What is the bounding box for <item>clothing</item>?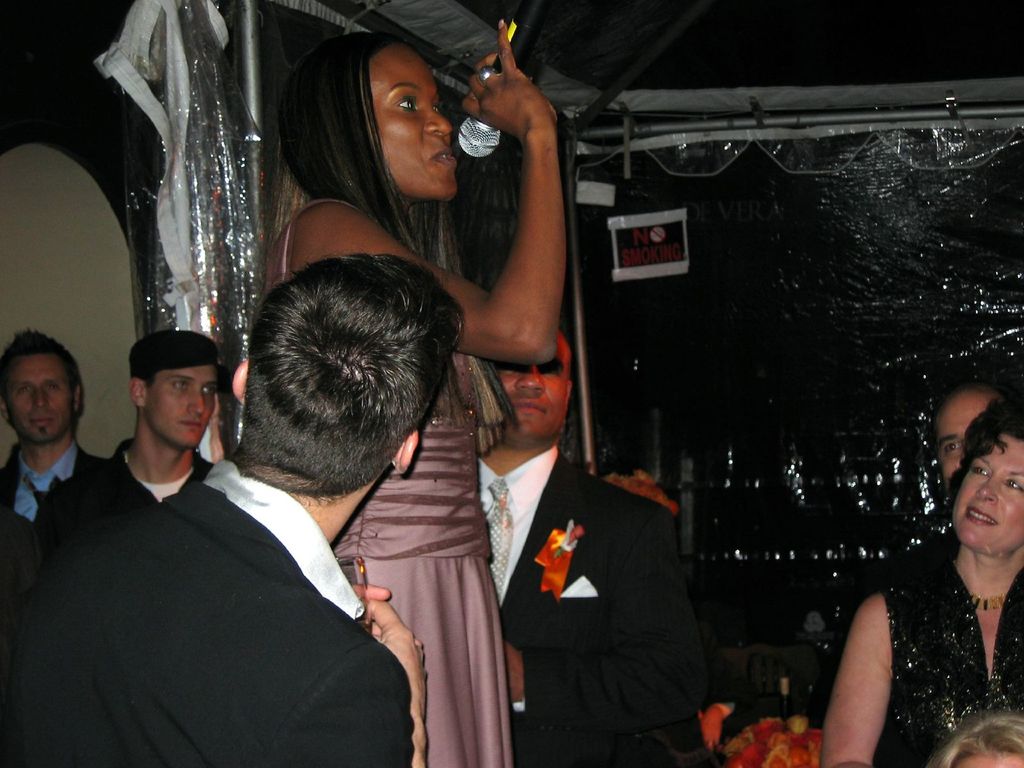
0:452:420:767.
